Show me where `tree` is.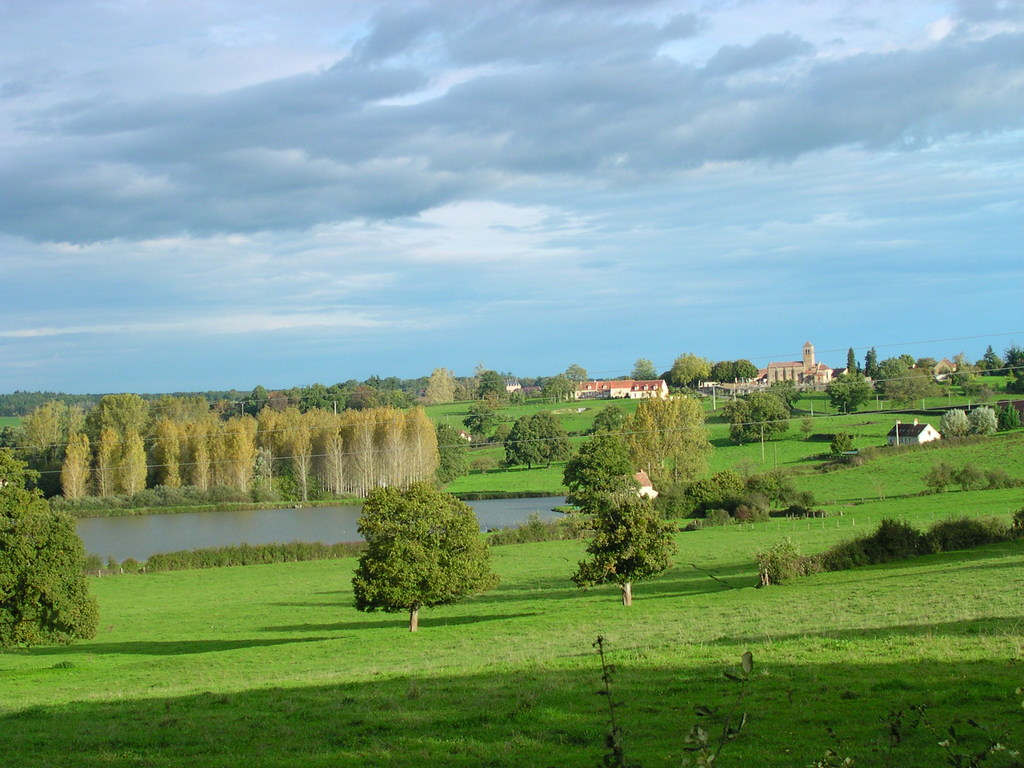
`tree` is at 824:372:877:419.
